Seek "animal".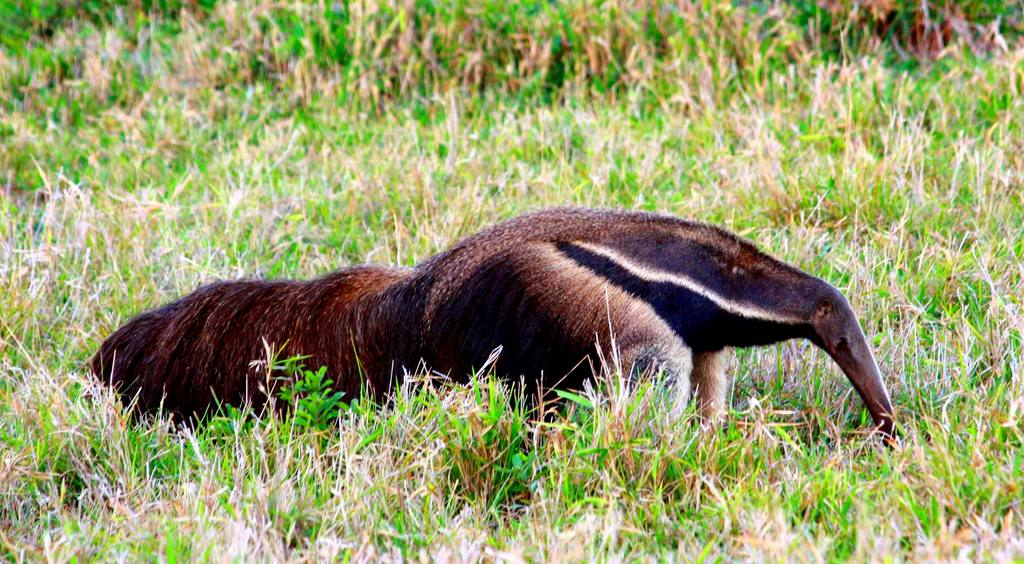
select_region(79, 202, 899, 449).
